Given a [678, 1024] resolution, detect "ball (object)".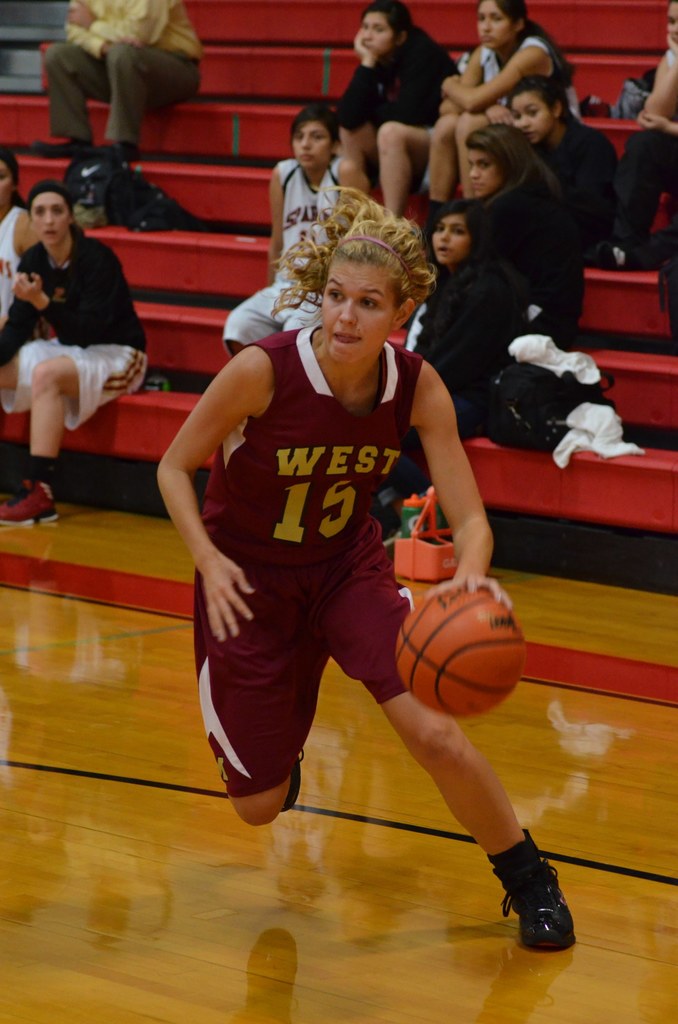
(396, 573, 528, 719).
